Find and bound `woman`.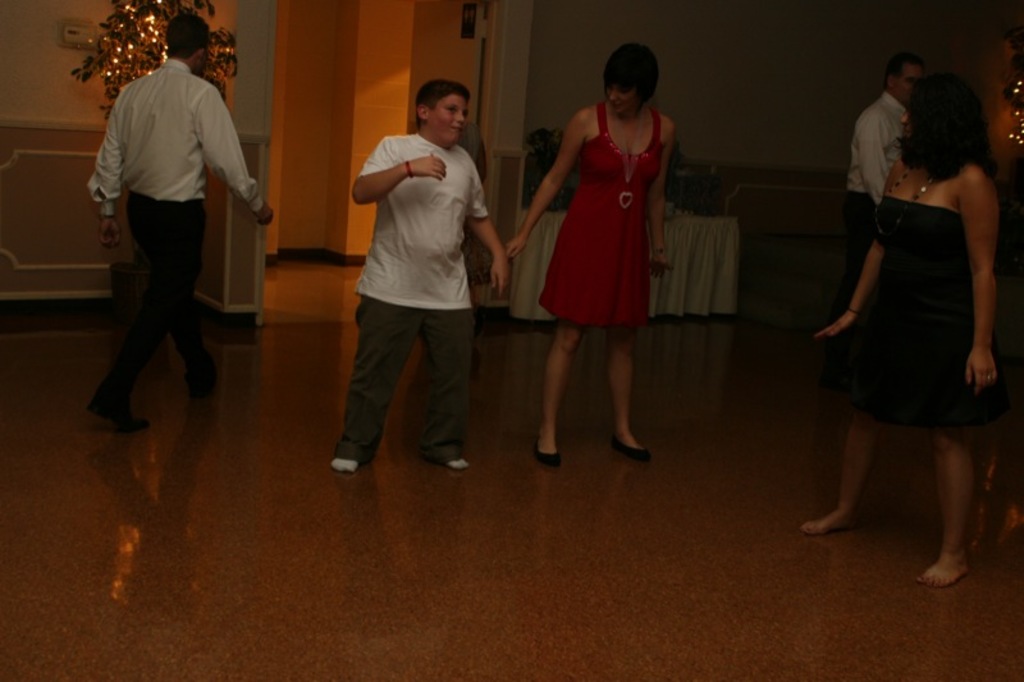
Bound: [x1=500, y1=46, x2=672, y2=468].
